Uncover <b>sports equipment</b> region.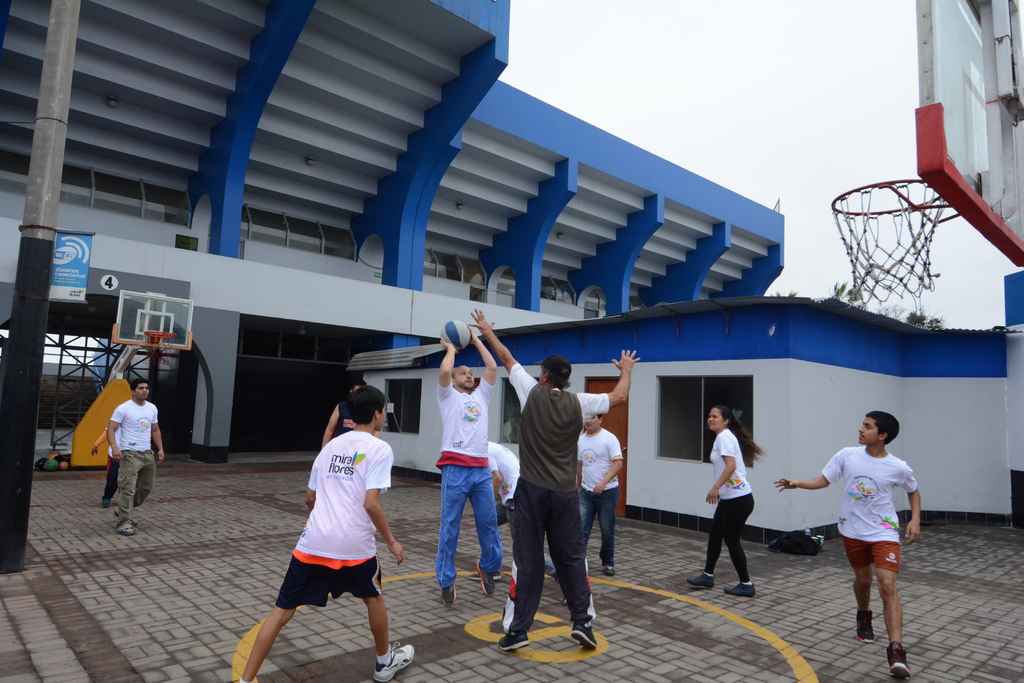
Uncovered: box(566, 624, 595, 645).
